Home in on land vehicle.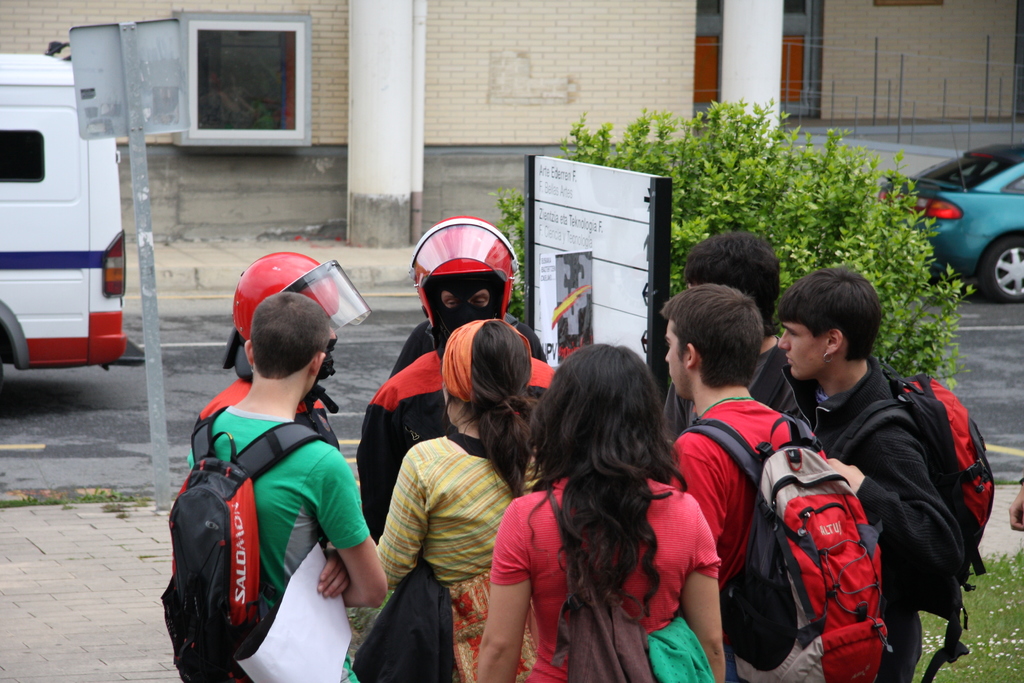
Homed in at 879 125 1023 302.
